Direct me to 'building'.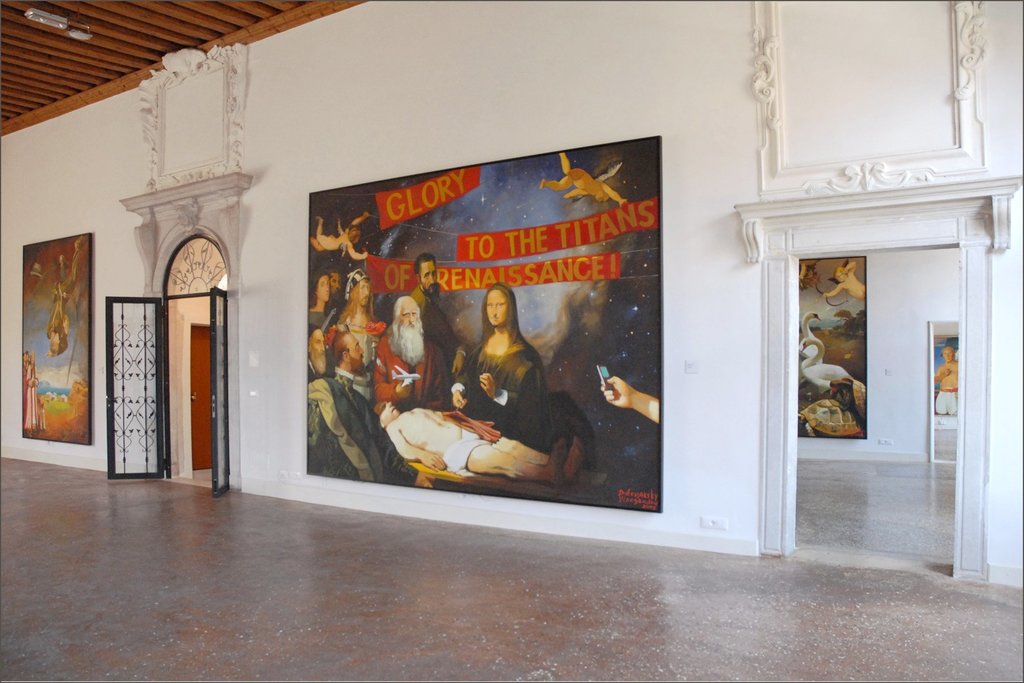
Direction: 0 0 1022 682.
